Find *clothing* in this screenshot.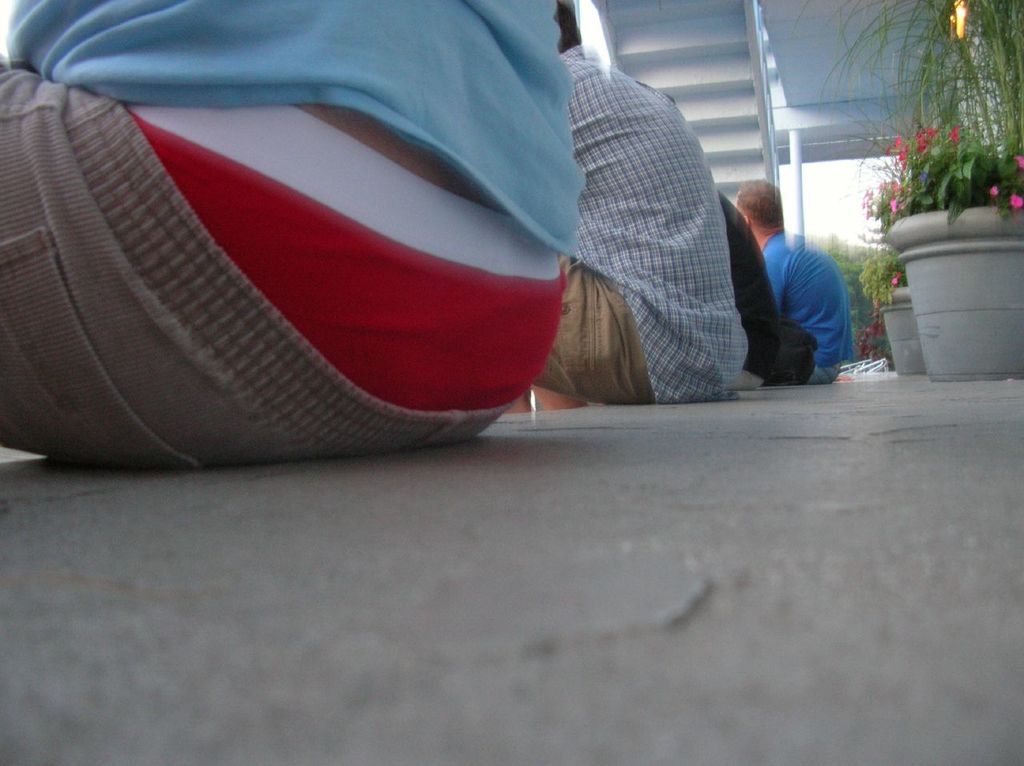
The bounding box for *clothing* is rect(763, 225, 854, 383).
